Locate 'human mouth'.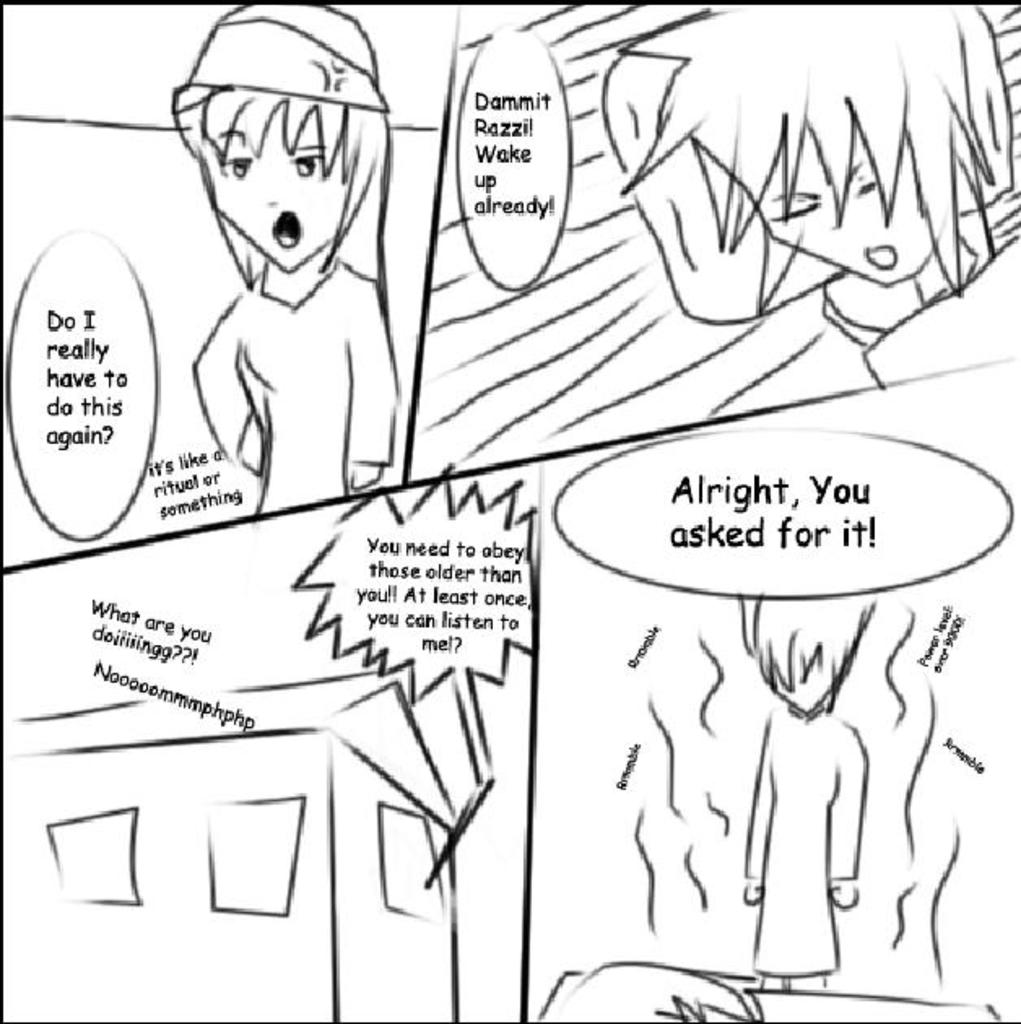
Bounding box: x1=262 y1=206 x2=311 y2=250.
